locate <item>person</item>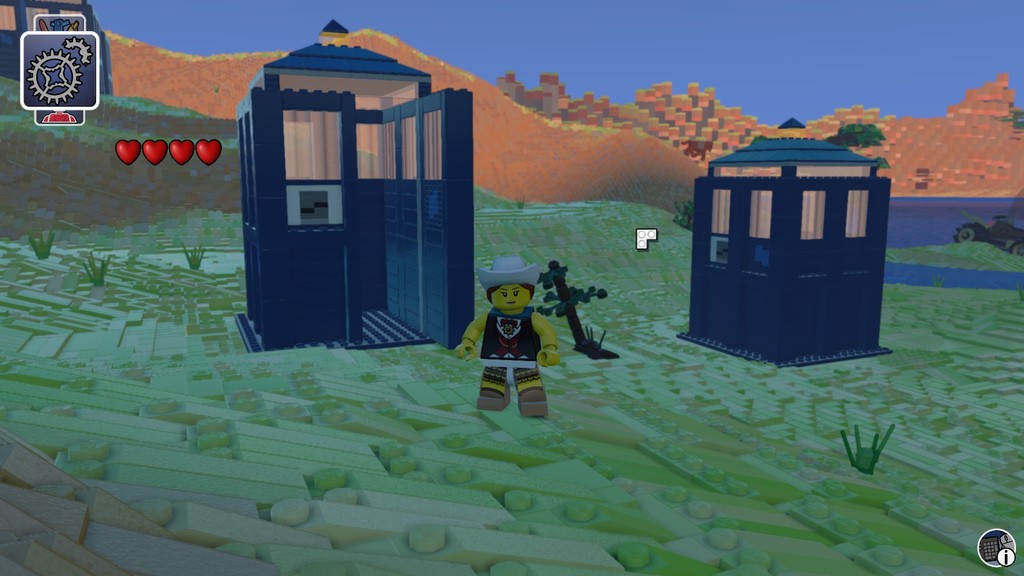
box(469, 246, 554, 416)
